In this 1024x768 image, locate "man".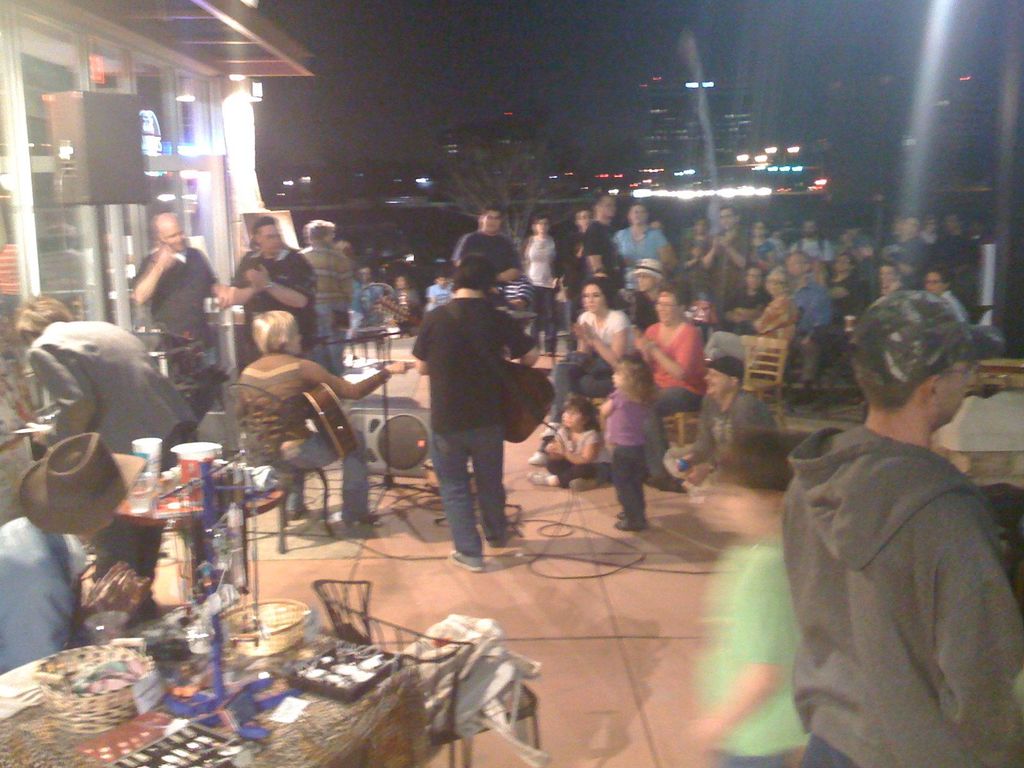
Bounding box: l=765, t=248, r=1023, b=767.
